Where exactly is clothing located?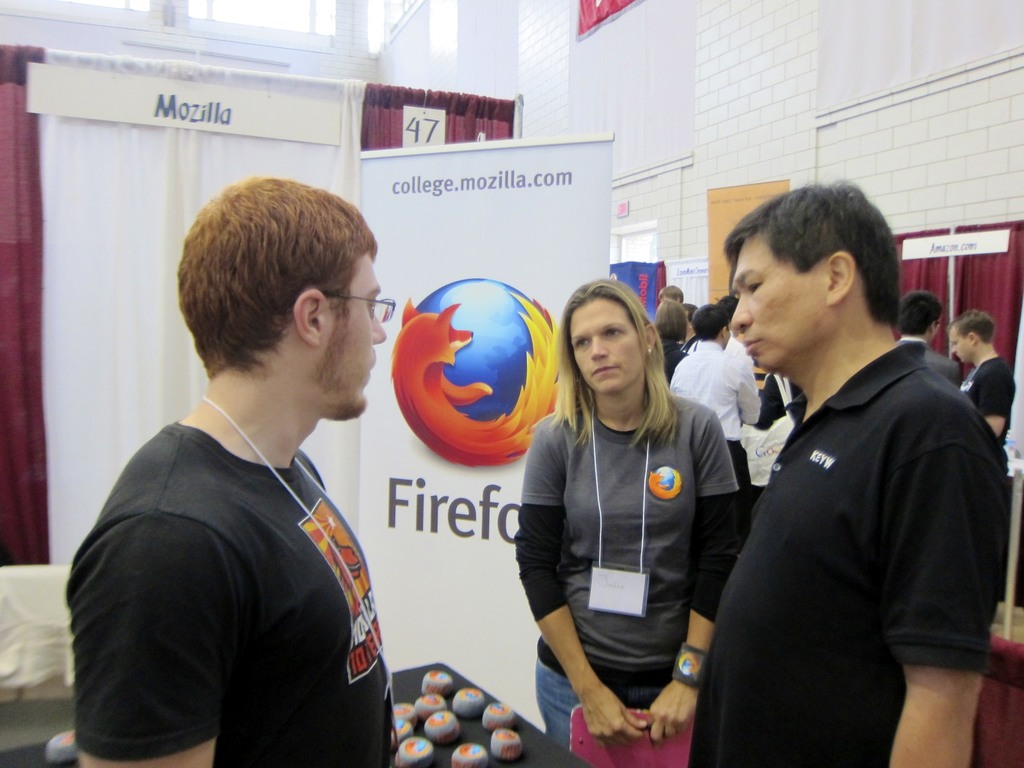
Its bounding box is box(897, 326, 972, 394).
